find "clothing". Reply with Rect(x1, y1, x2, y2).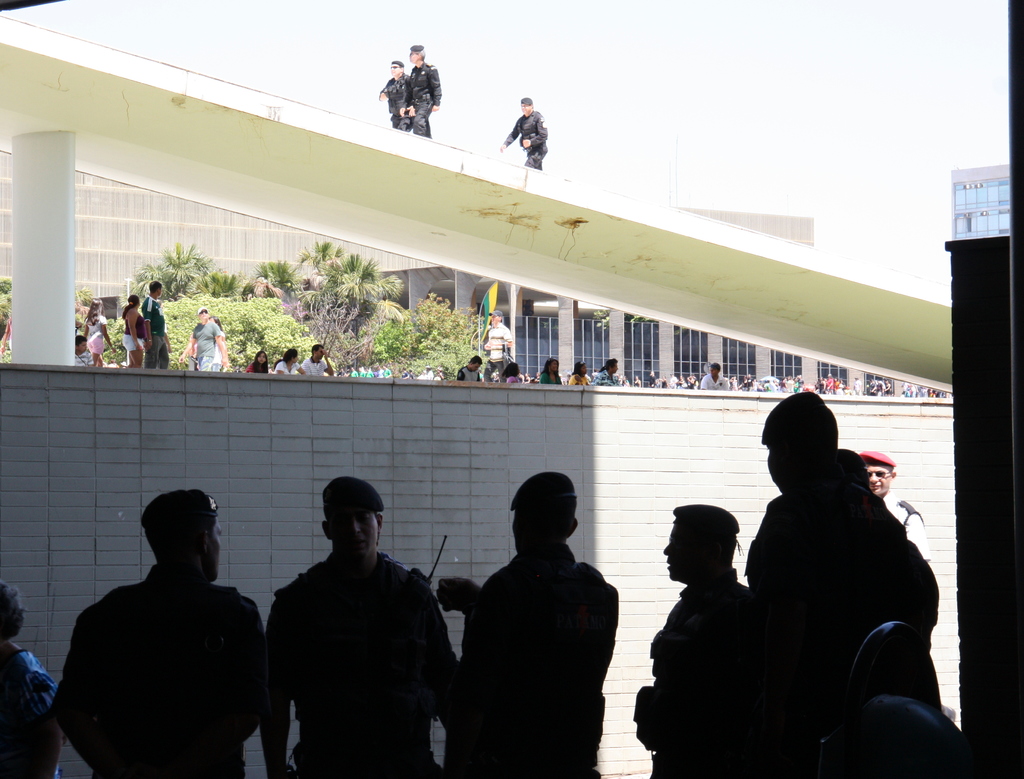
Rect(121, 306, 145, 352).
